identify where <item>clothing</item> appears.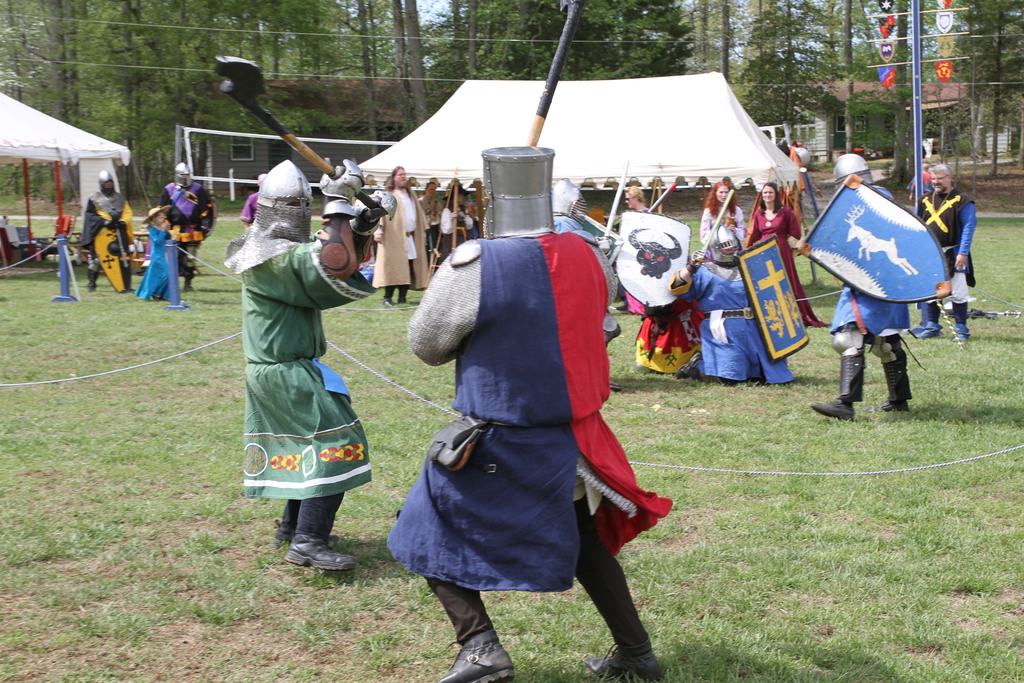
Appears at [79,183,134,268].
